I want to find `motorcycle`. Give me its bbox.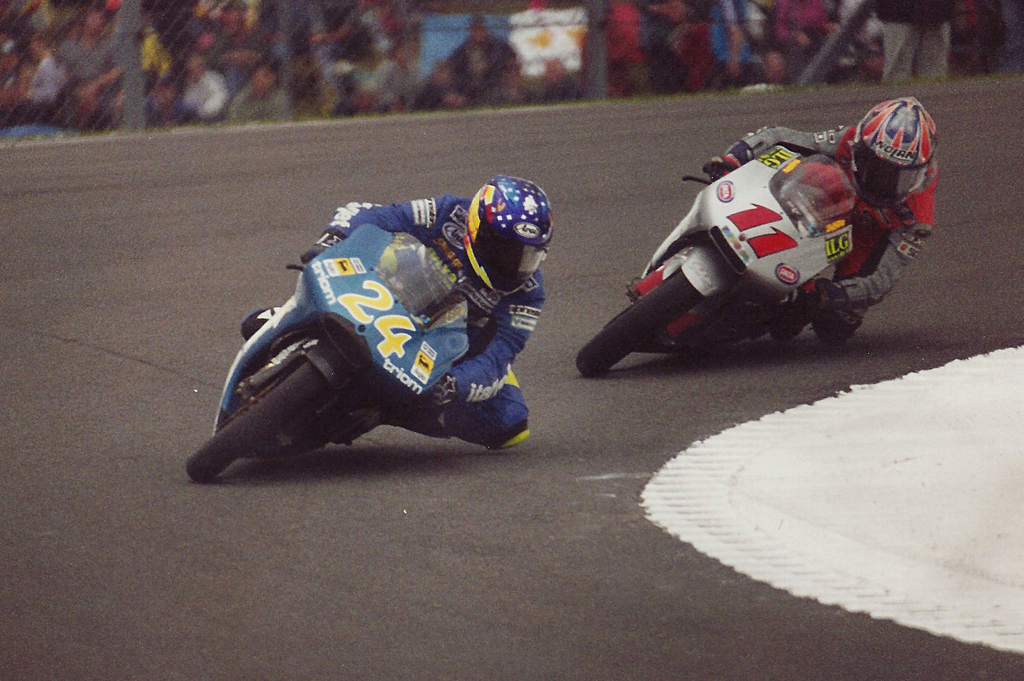
(left=178, top=227, right=477, bottom=486).
